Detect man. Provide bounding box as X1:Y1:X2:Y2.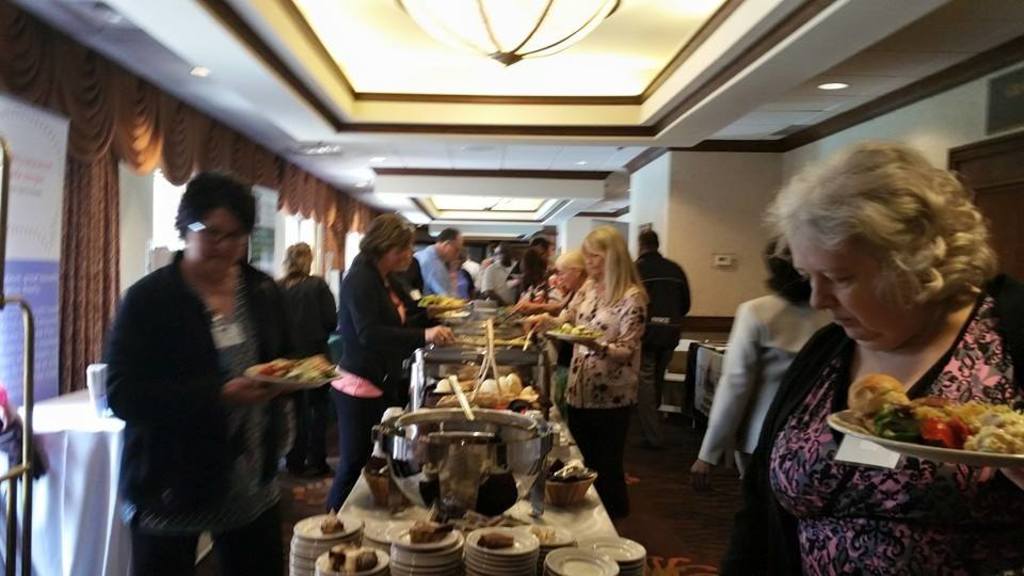
411:220:467:300.
